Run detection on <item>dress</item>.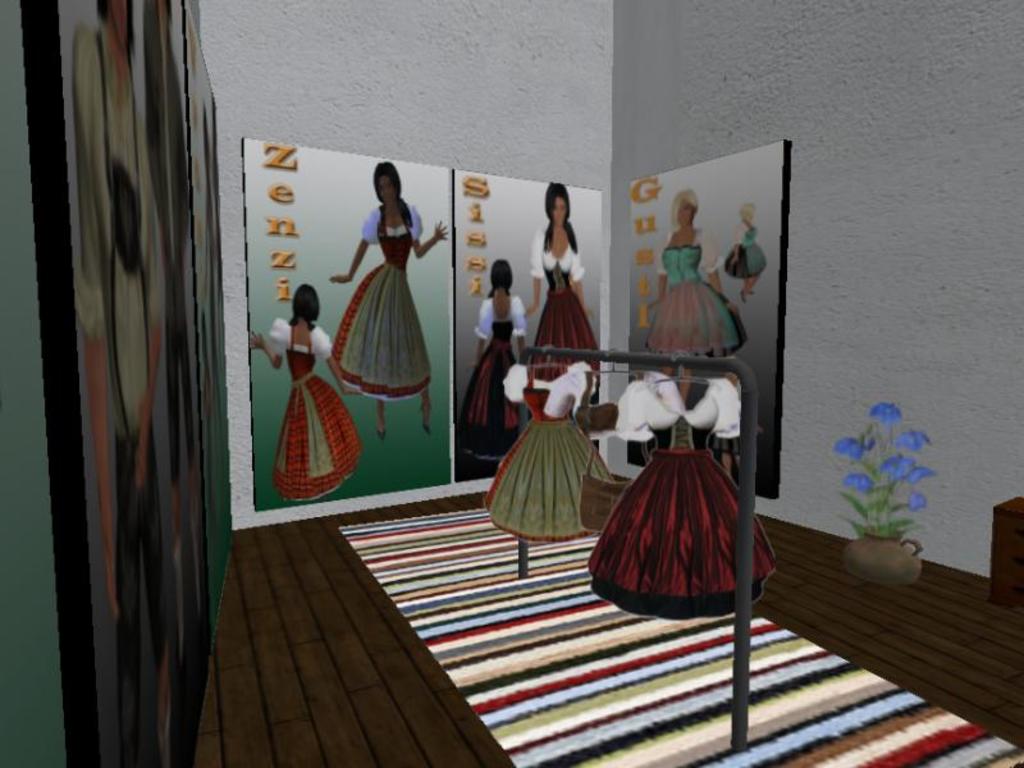
Result: (726, 225, 769, 283).
